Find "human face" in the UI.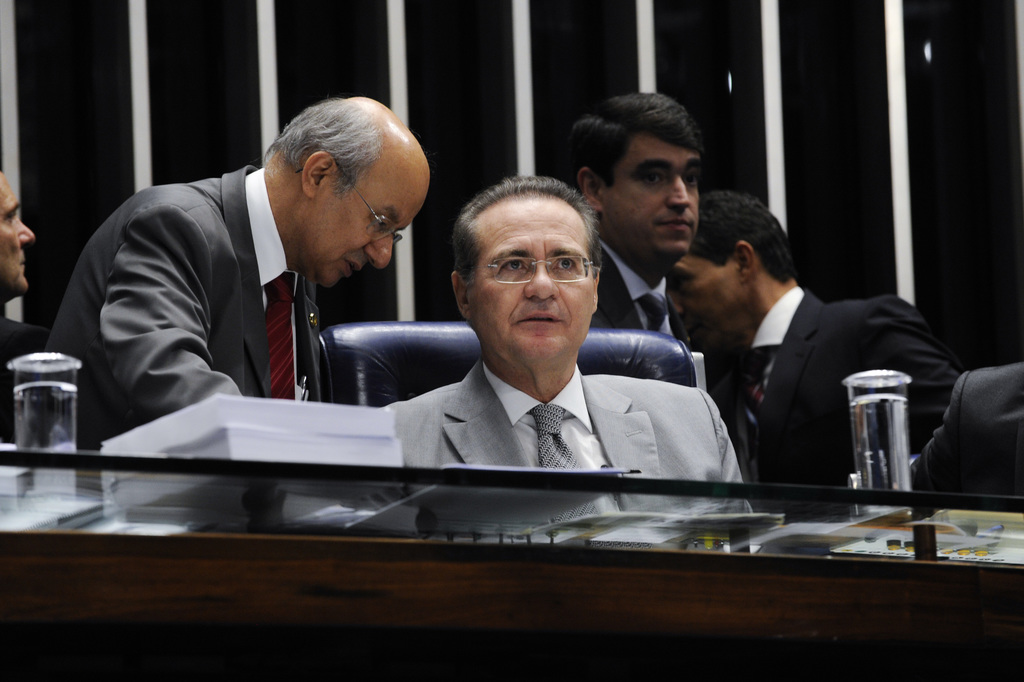
UI element at BBox(670, 263, 740, 352).
